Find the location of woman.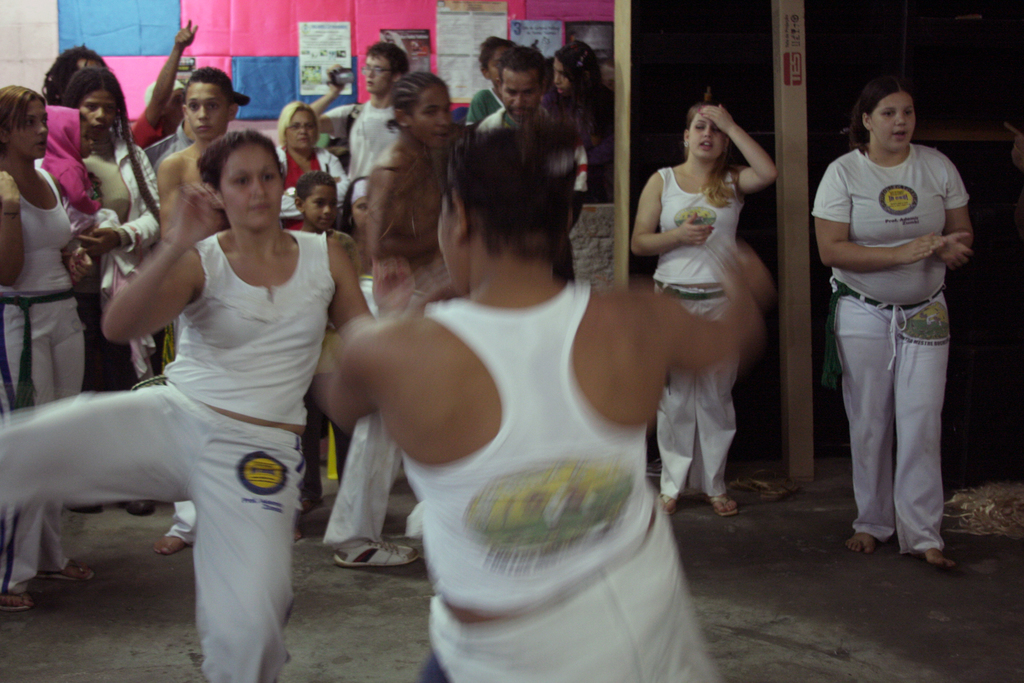
Location: {"x1": 324, "y1": 117, "x2": 769, "y2": 682}.
